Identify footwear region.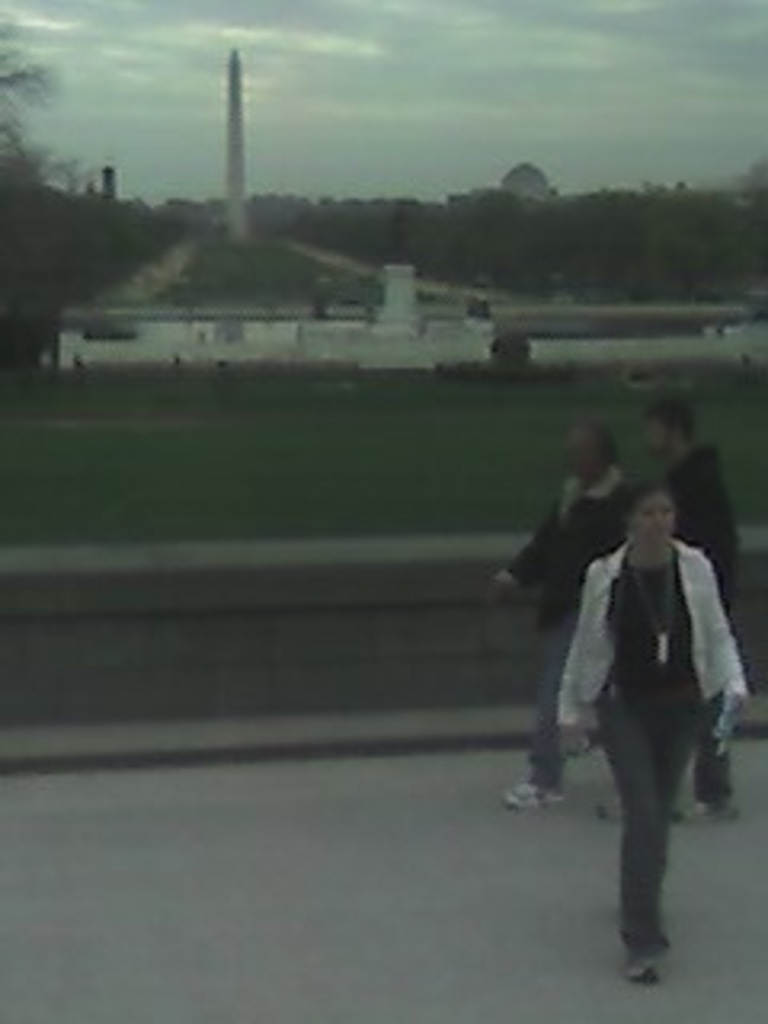
Region: locate(499, 781, 560, 803).
